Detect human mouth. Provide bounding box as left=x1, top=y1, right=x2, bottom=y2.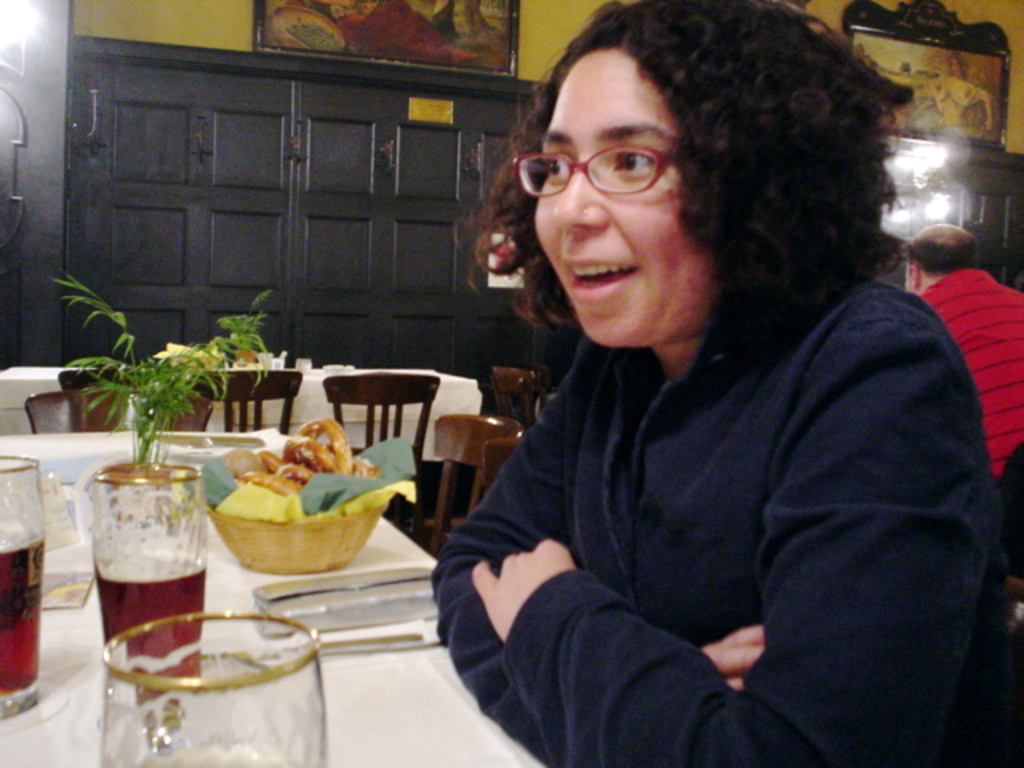
left=562, top=256, right=638, bottom=301.
